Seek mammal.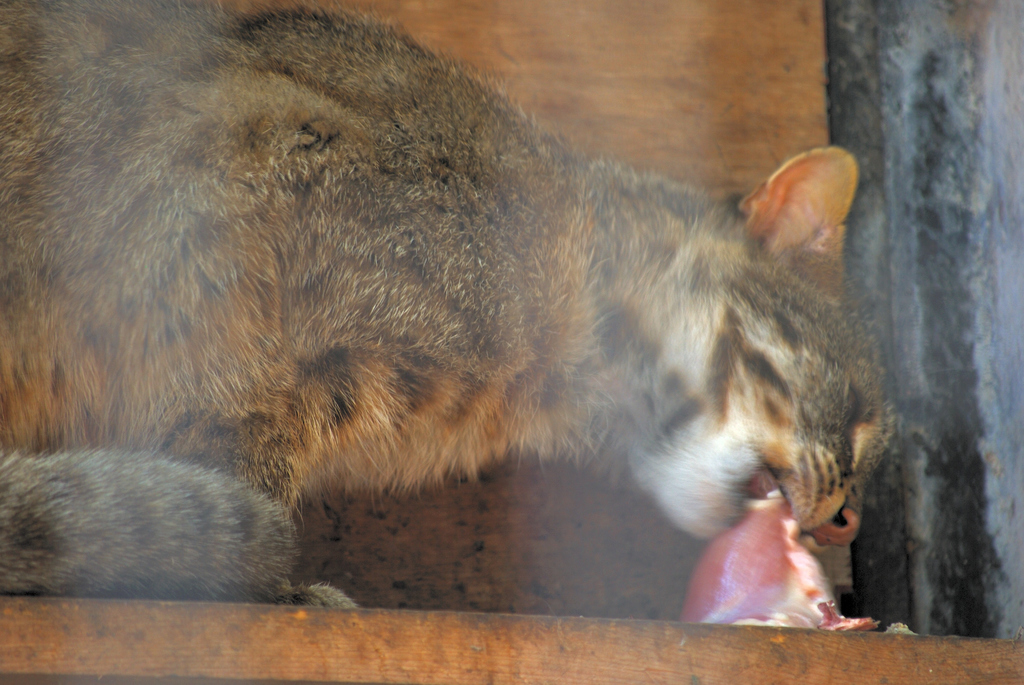
<box>1,1,887,625</box>.
